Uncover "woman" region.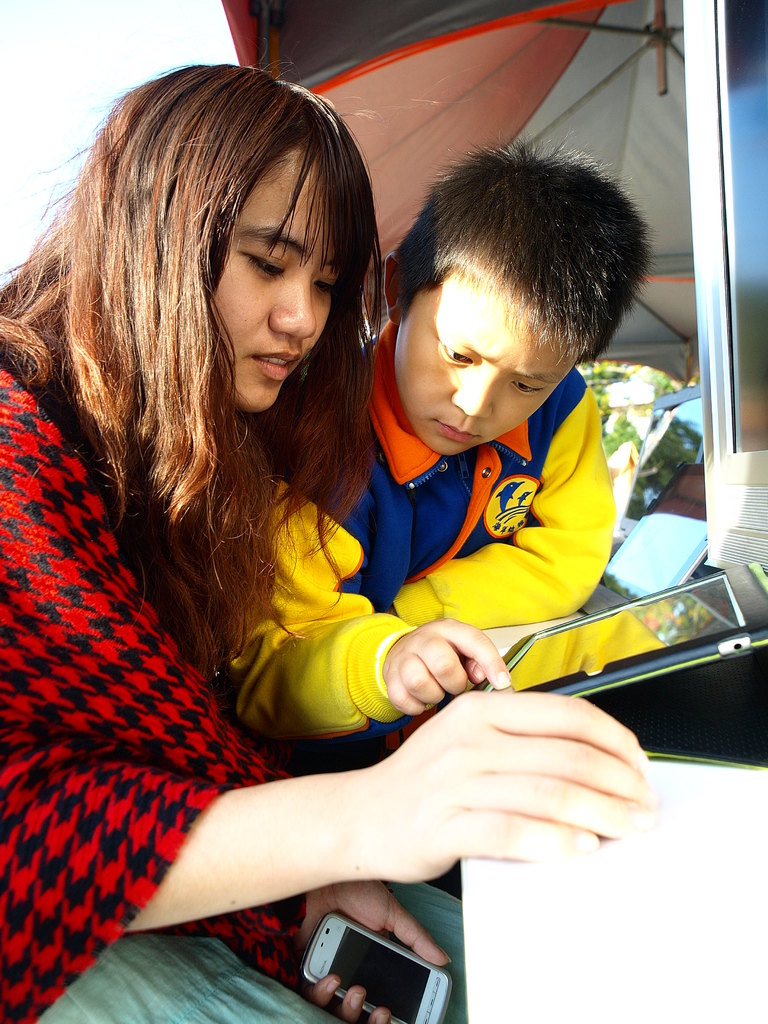
Uncovered: [x1=0, y1=74, x2=657, y2=1023].
